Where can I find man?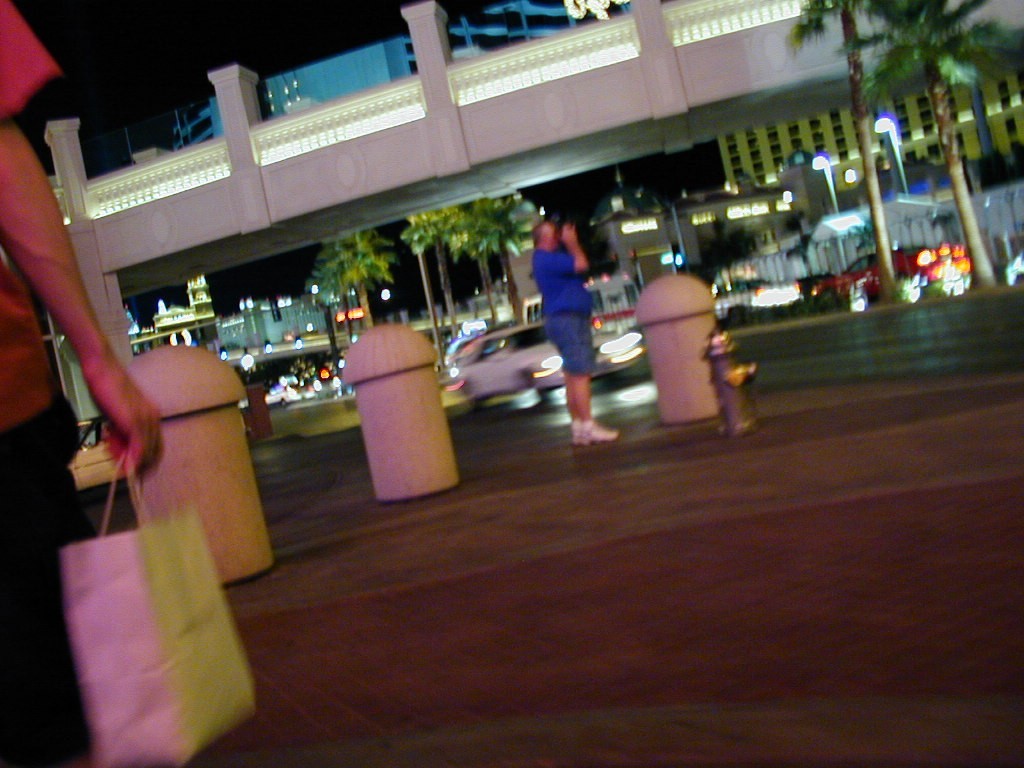
You can find it at left=524, top=217, right=623, bottom=454.
